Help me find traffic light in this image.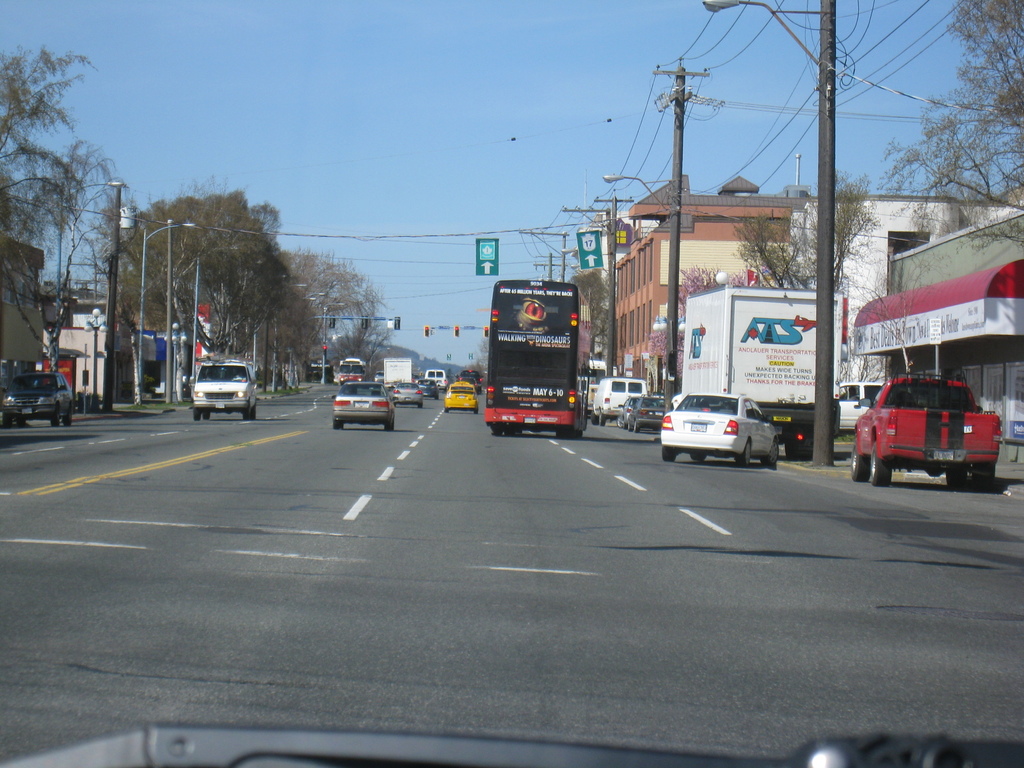
Found it: 323:346:326:353.
